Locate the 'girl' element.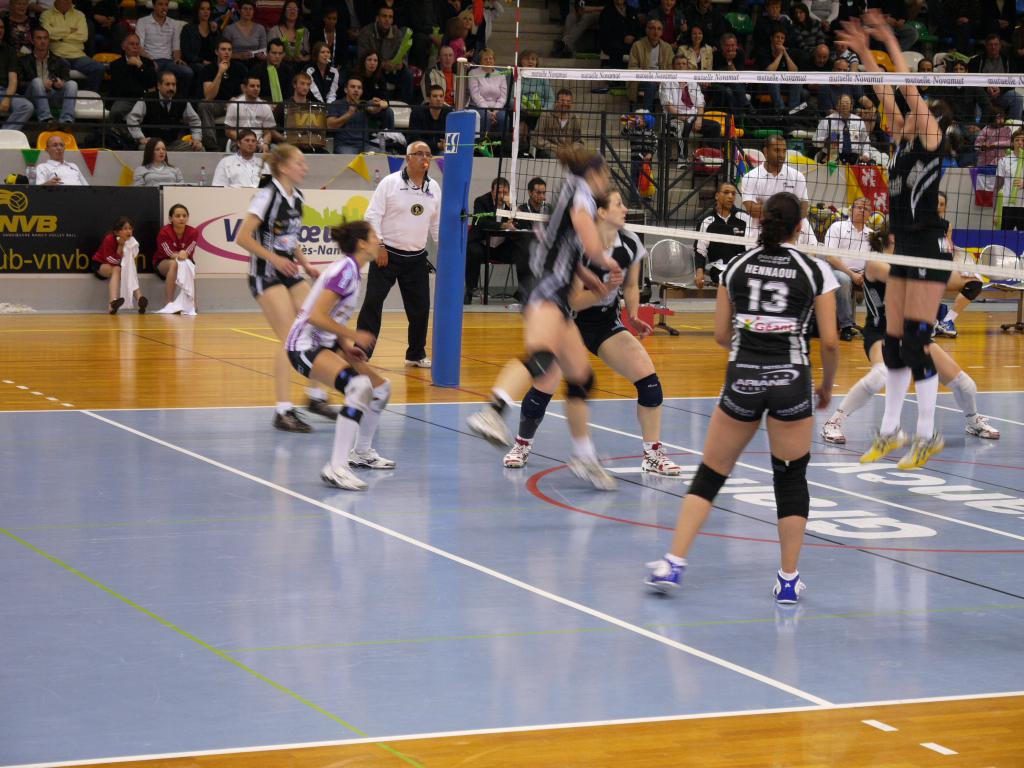
Element bbox: (x1=289, y1=219, x2=396, y2=487).
